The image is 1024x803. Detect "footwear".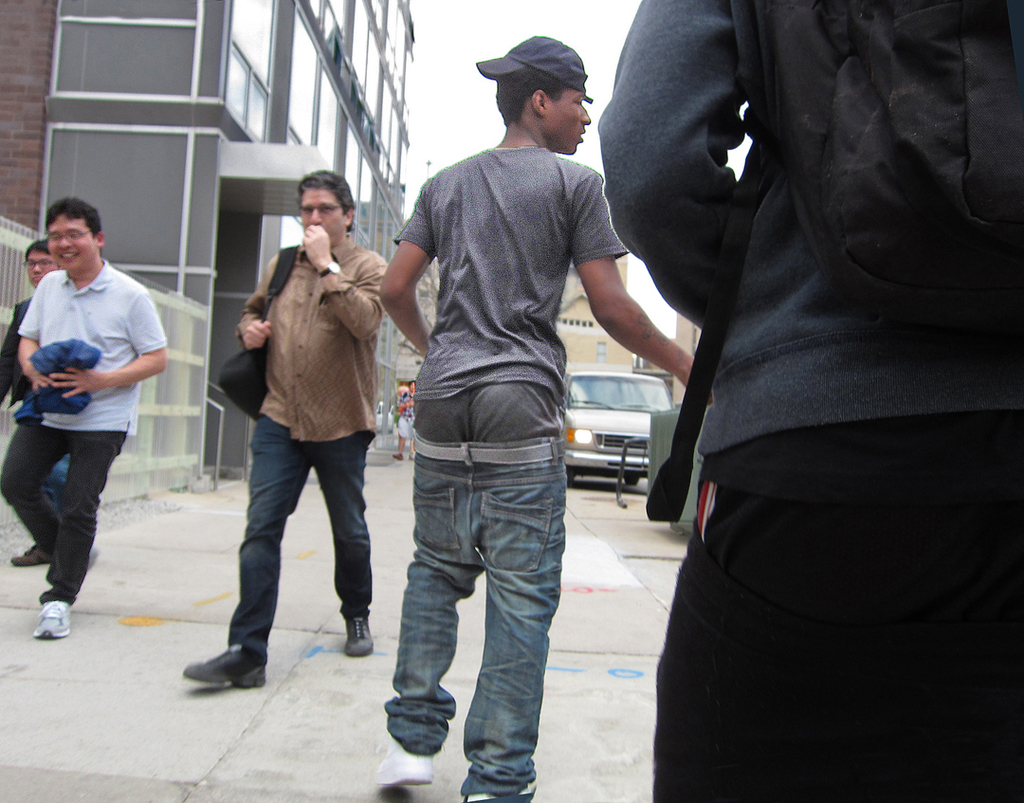
Detection: (x1=14, y1=542, x2=66, y2=563).
